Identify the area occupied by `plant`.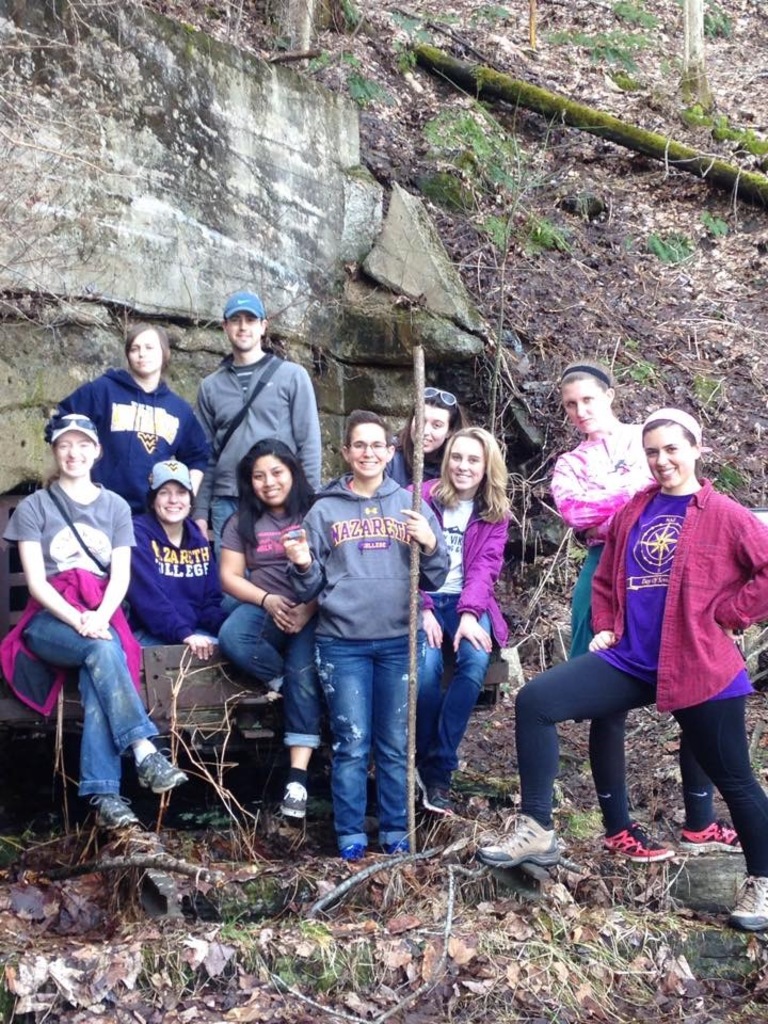
Area: box=[694, 208, 732, 238].
